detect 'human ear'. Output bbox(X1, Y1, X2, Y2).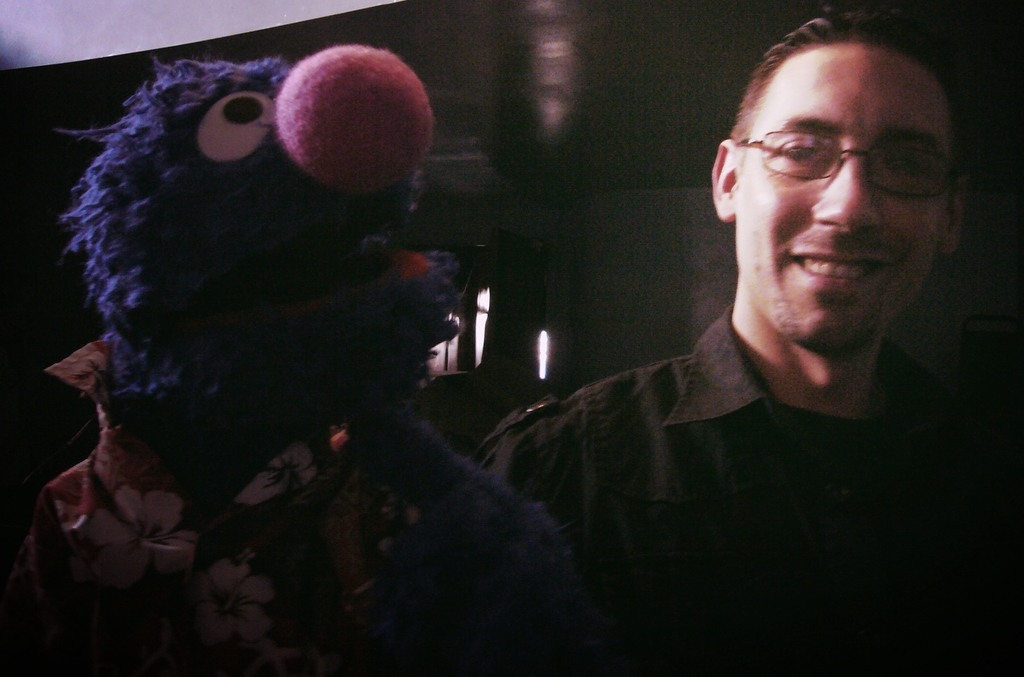
bbox(711, 139, 736, 219).
